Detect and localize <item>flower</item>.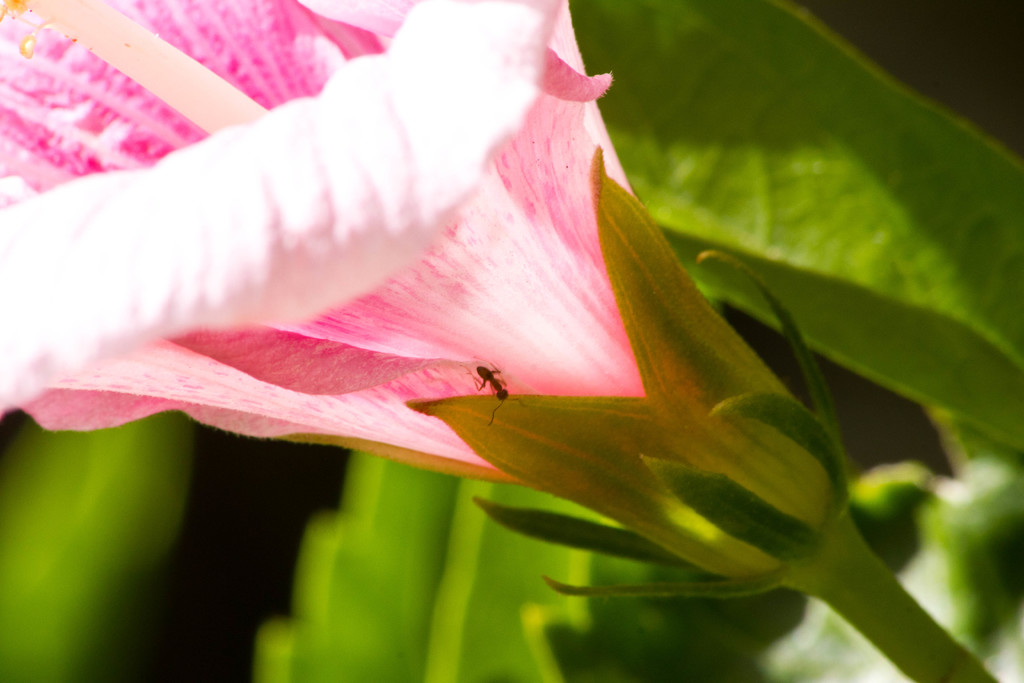
Localized at 0,0,911,612.
